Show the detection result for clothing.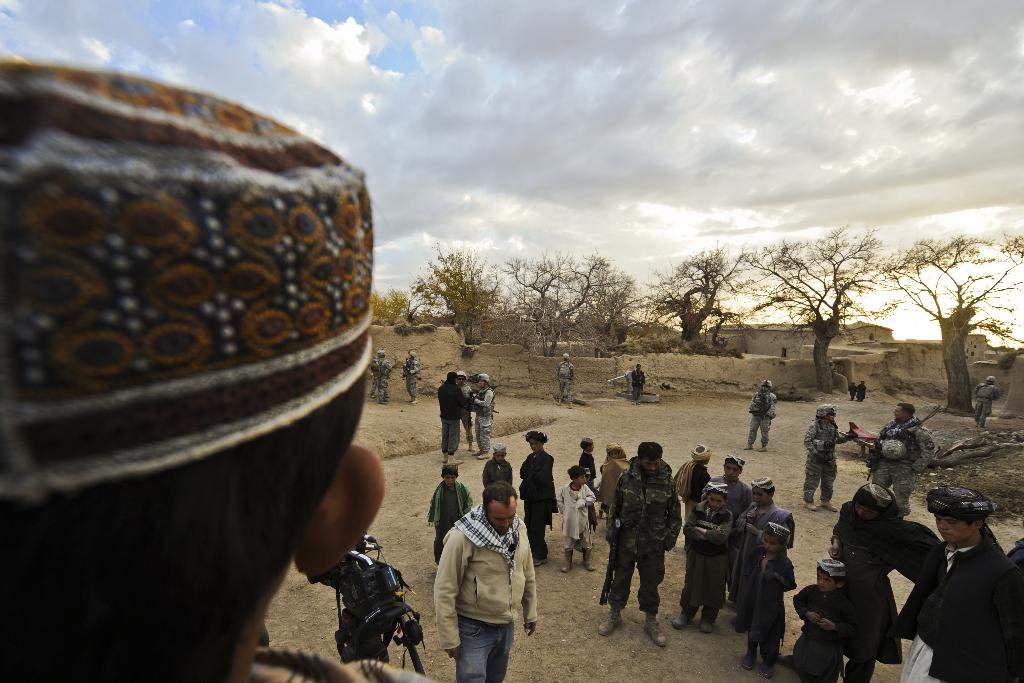
739:504:790:624.
